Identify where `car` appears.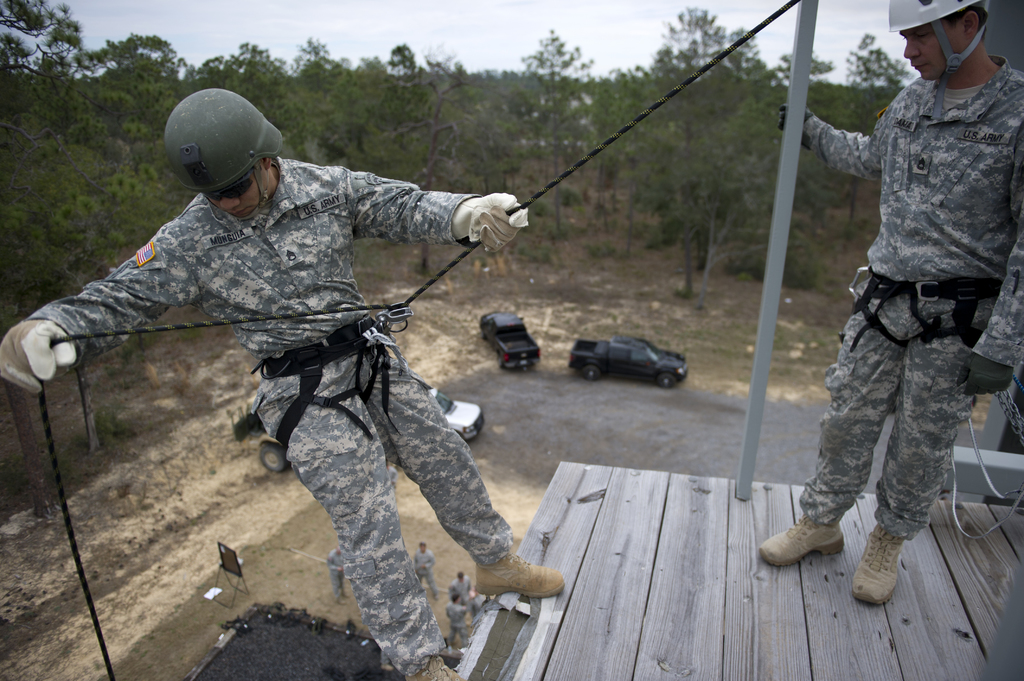
Appears at box(573, 334, 691, 392).
